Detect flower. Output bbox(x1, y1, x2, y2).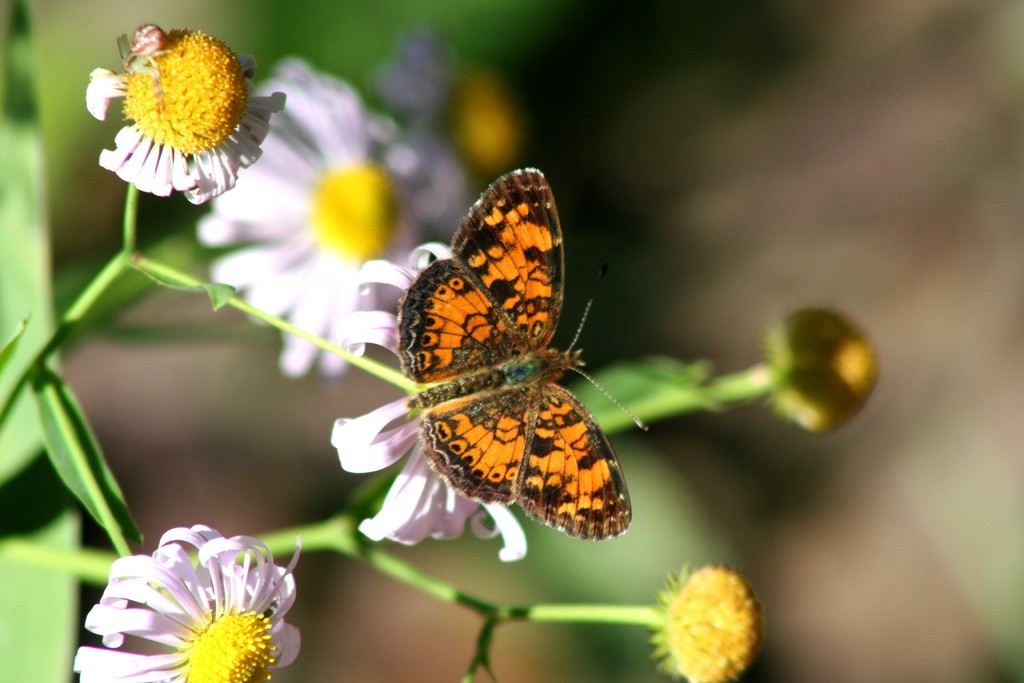
bbox(76, 520, 314, 682).
